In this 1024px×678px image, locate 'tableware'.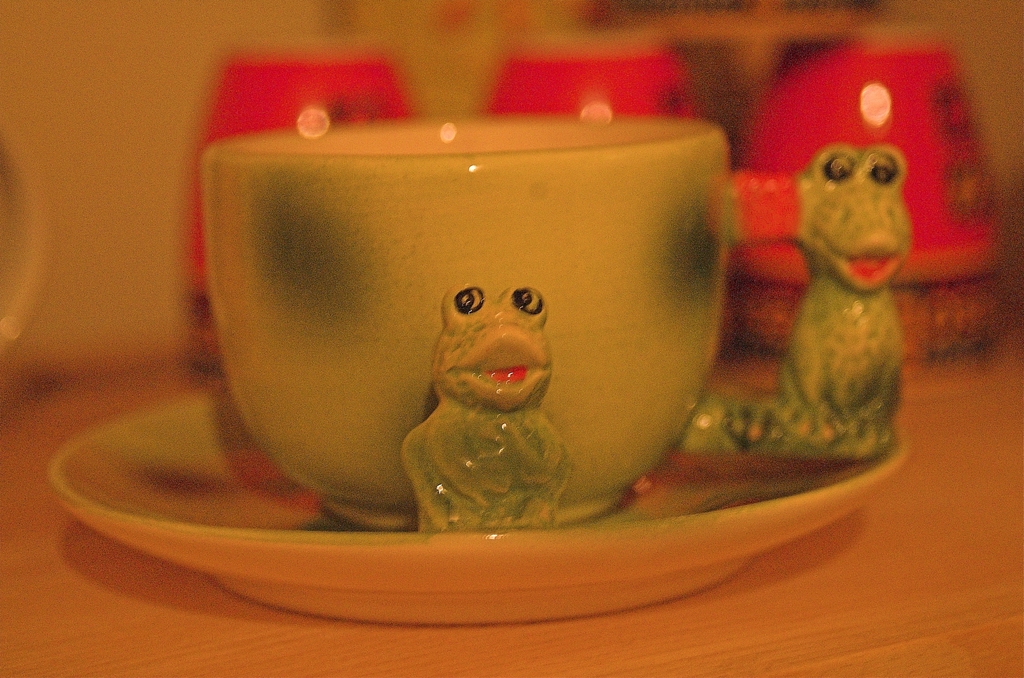
Bounding box: 152, 63, 841, 527.
